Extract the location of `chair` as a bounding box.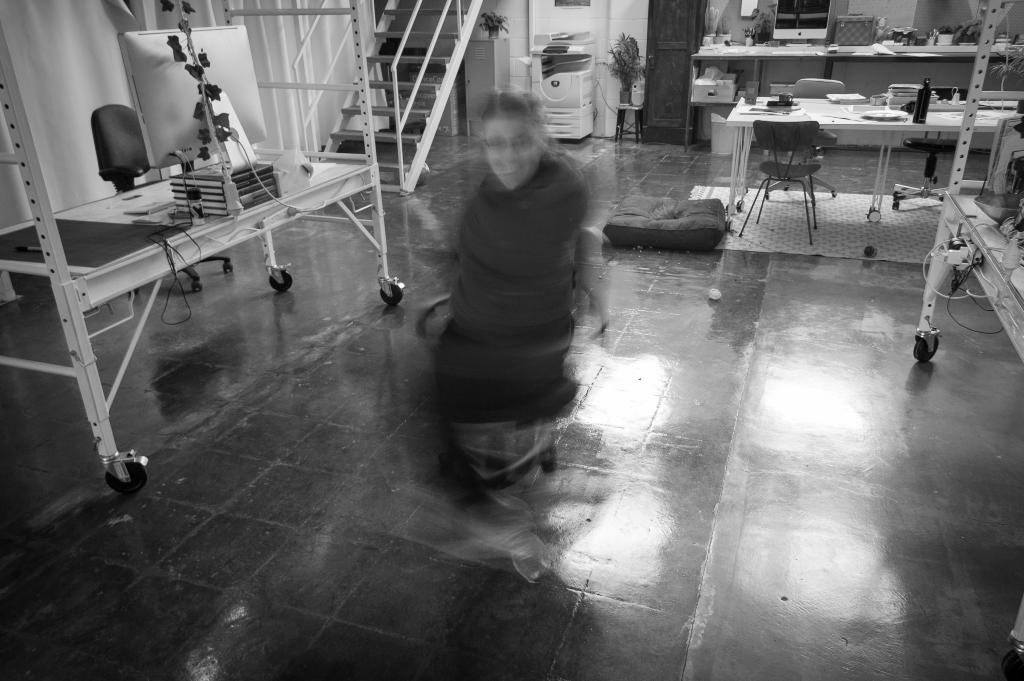
bbox=[894, 86, 969, 212].
